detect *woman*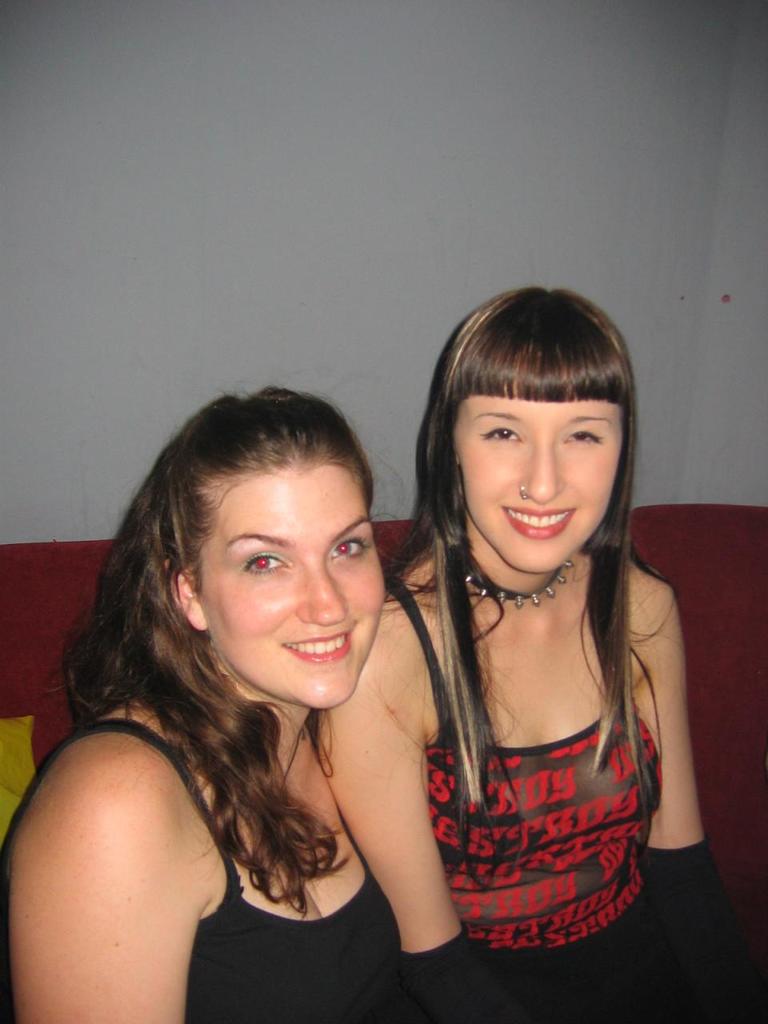
{"x1": 28, "y1": 368, "x2": 503, "y2": 1019}
